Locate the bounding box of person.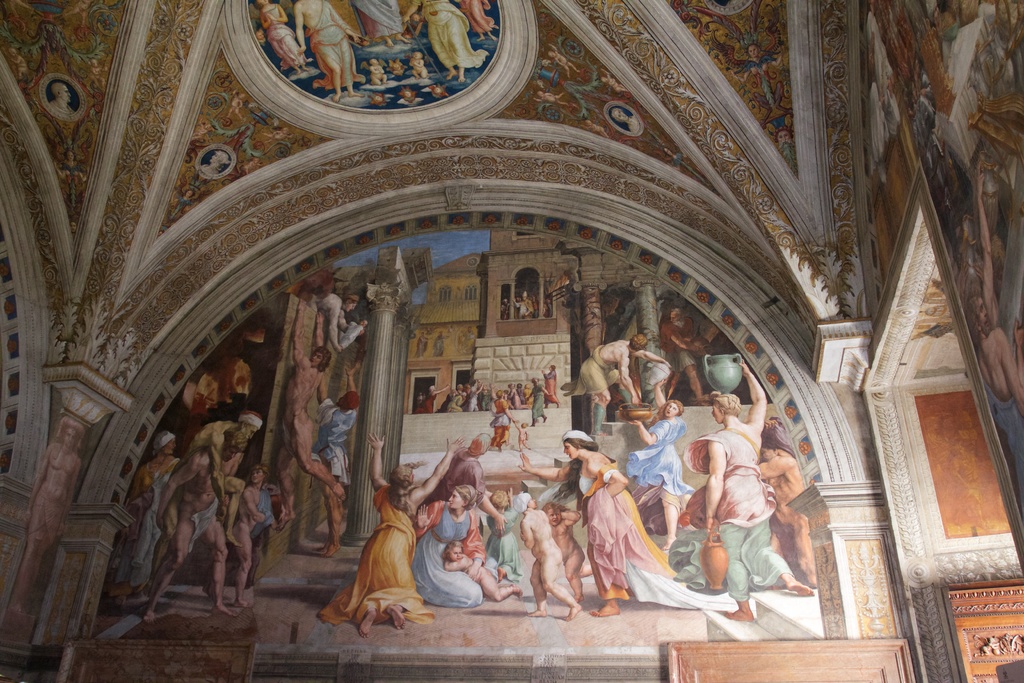
Bounding box: 657,304,706,408.
